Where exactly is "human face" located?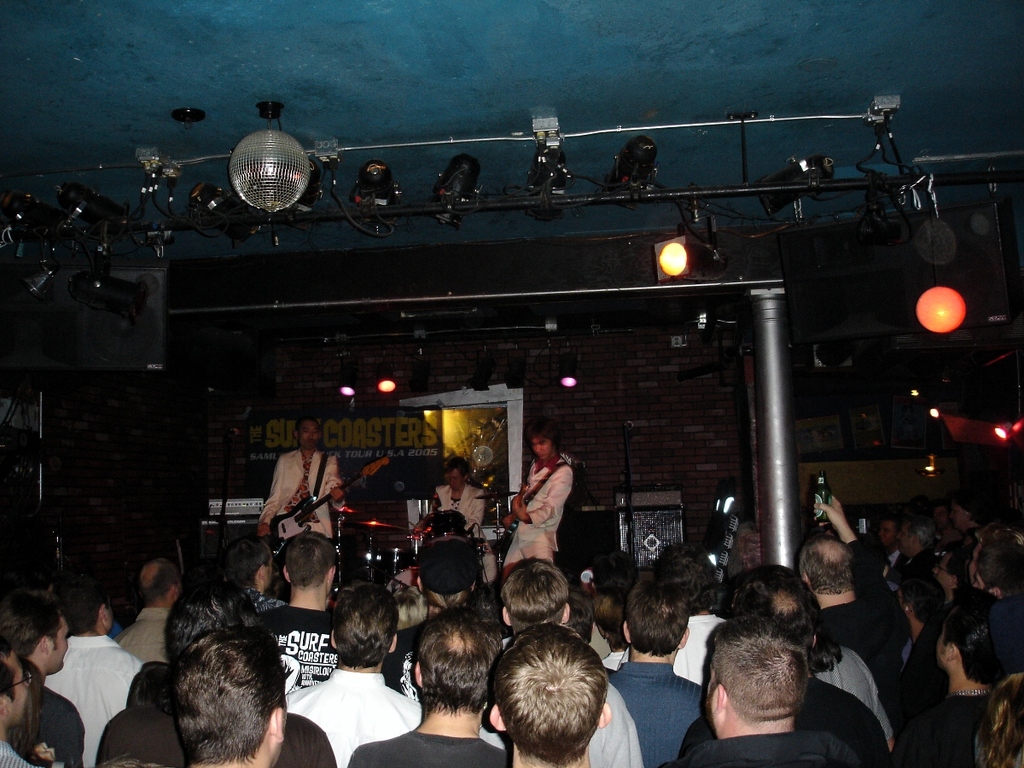
Its bounding box is box(953, 505, 963, 523).
